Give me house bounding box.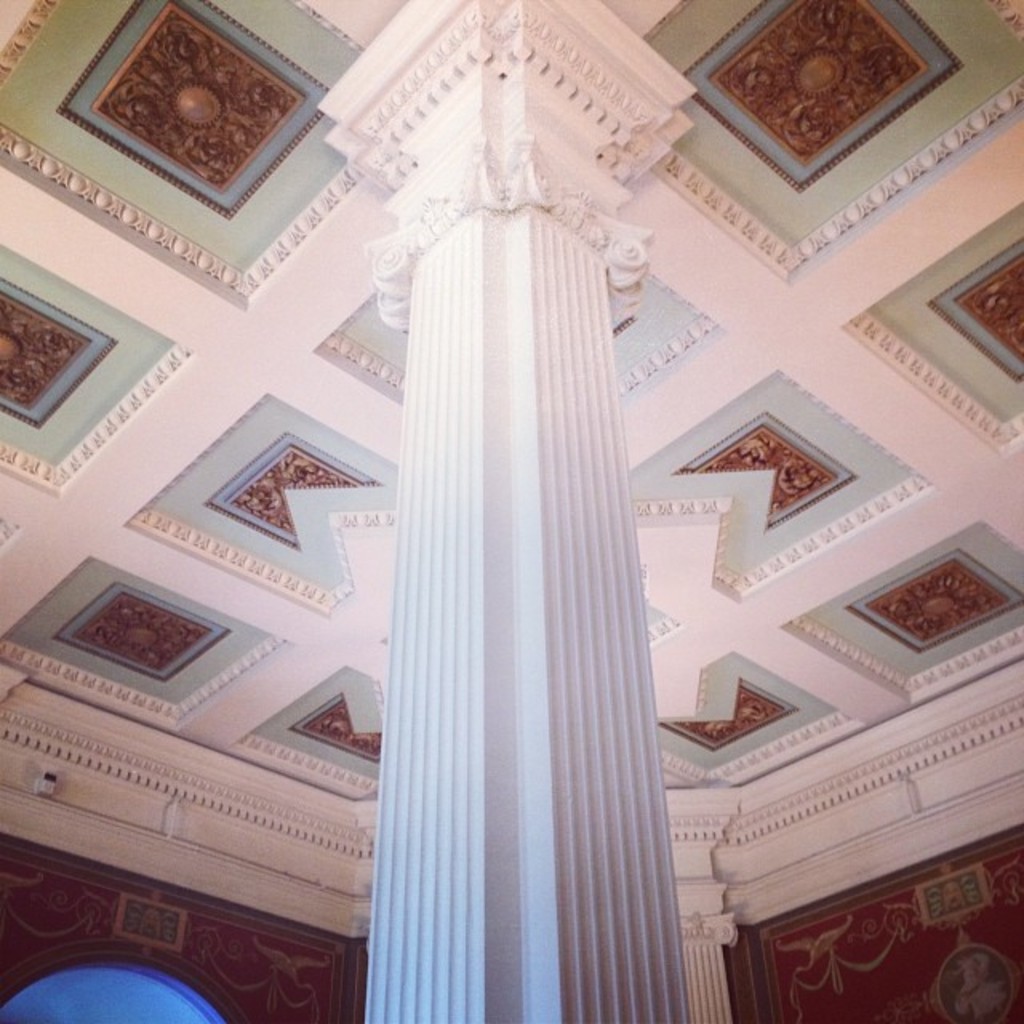
locate(6, 0, 1022, 1022).
